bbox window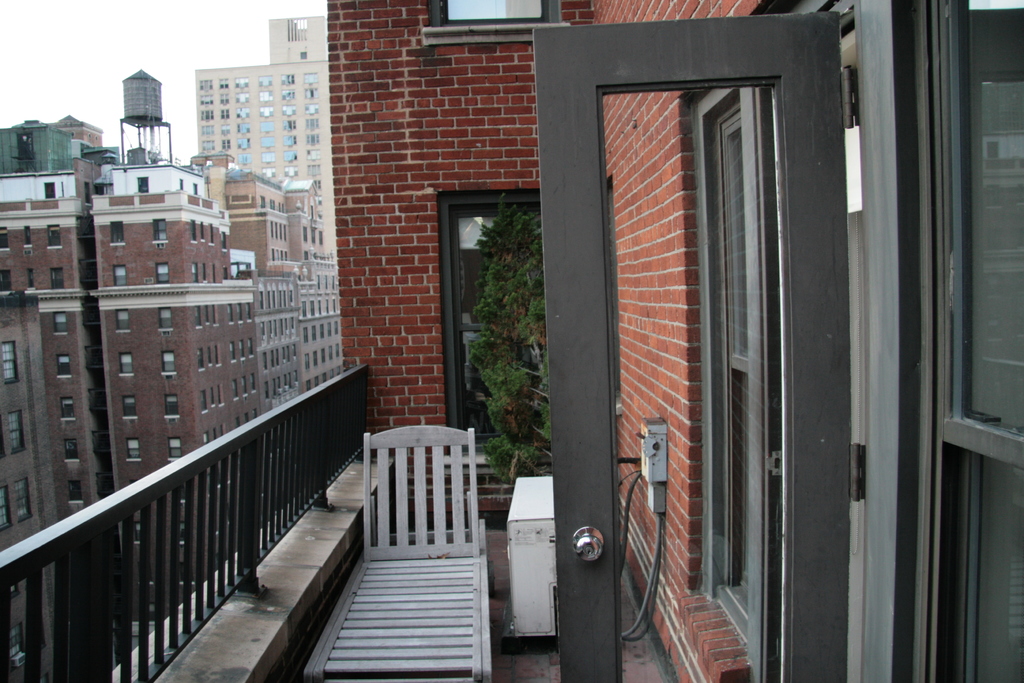
(x1=166, y1=395, x2=175, y2=415)
